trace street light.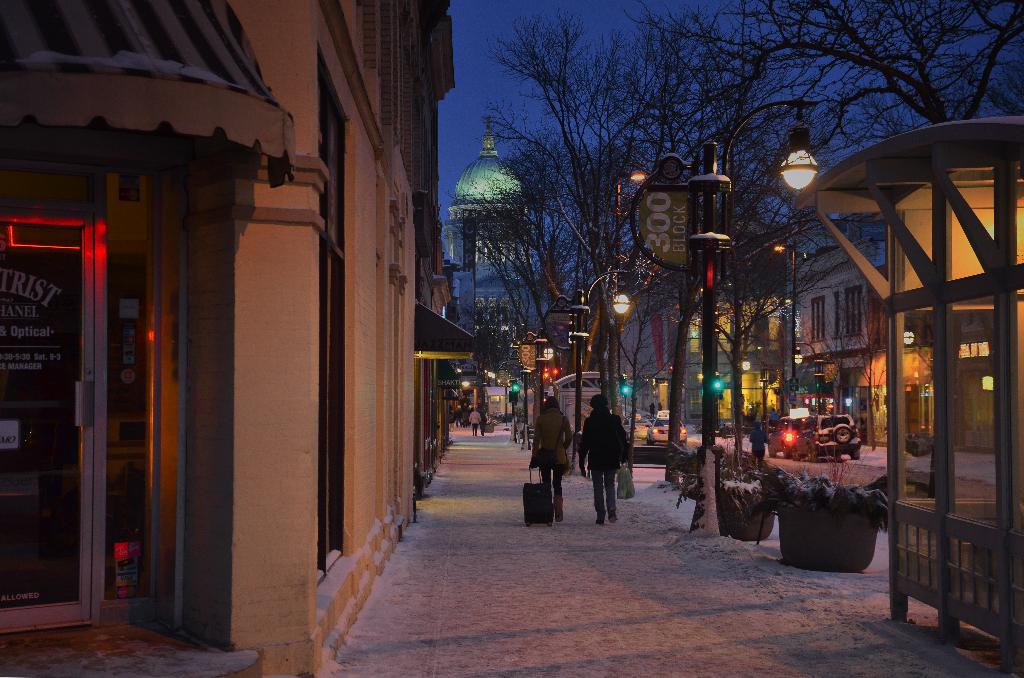
Traced to (901, 318, 939, 359).
